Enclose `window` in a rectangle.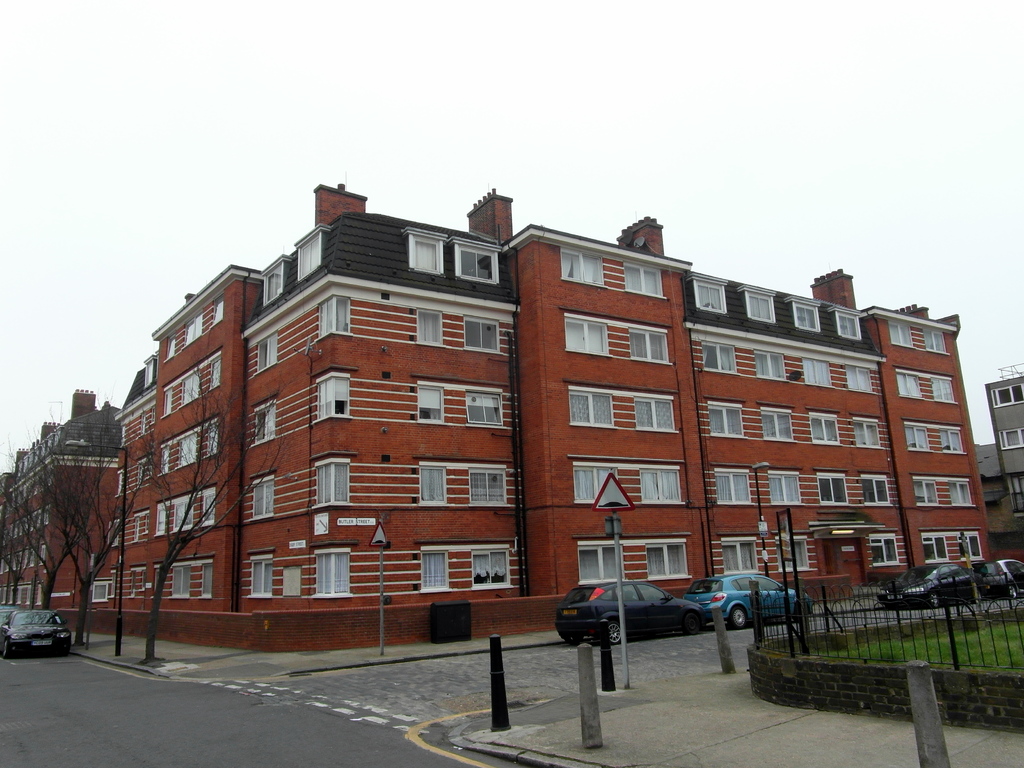
[left=205, top=424, right=217, bottom=452].
